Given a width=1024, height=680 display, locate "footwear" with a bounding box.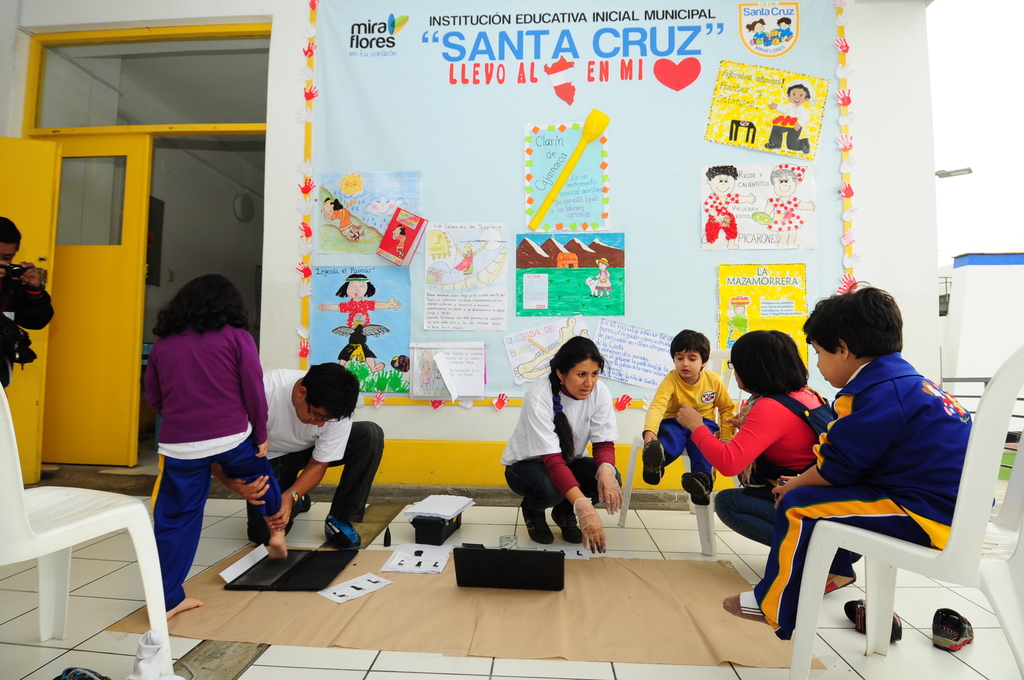
Located: <region>642, 441, 667, 485</region>.
